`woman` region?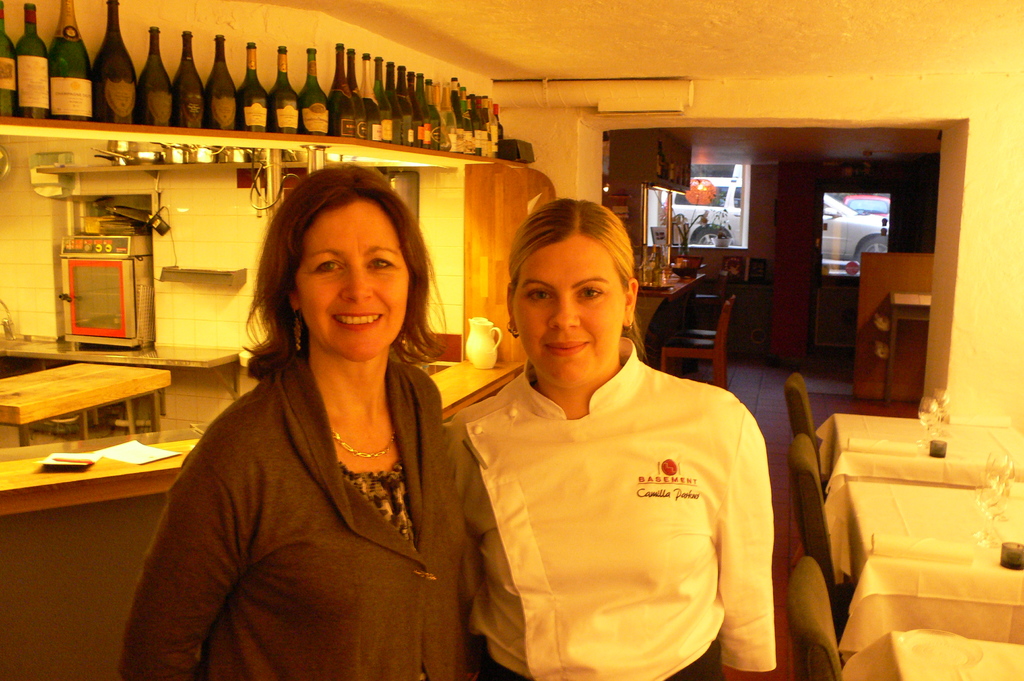
box=[113, 168, 530, 661]
